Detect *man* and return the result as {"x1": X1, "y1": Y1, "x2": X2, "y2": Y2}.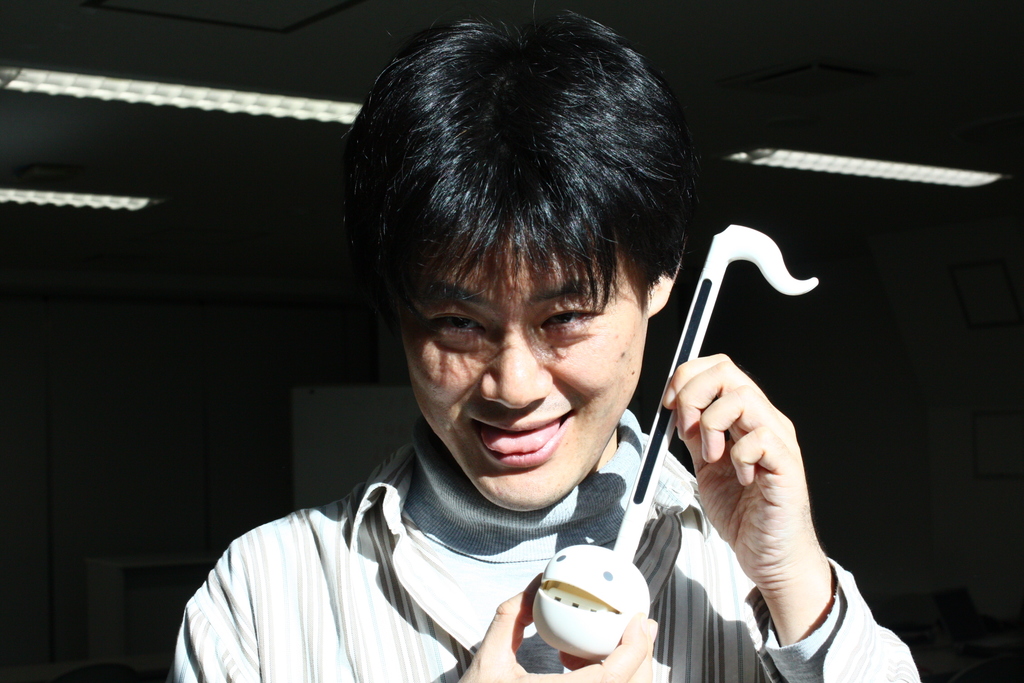
{"x1": 229, "y1": 13, "x2": 933, "y2": 682}.
